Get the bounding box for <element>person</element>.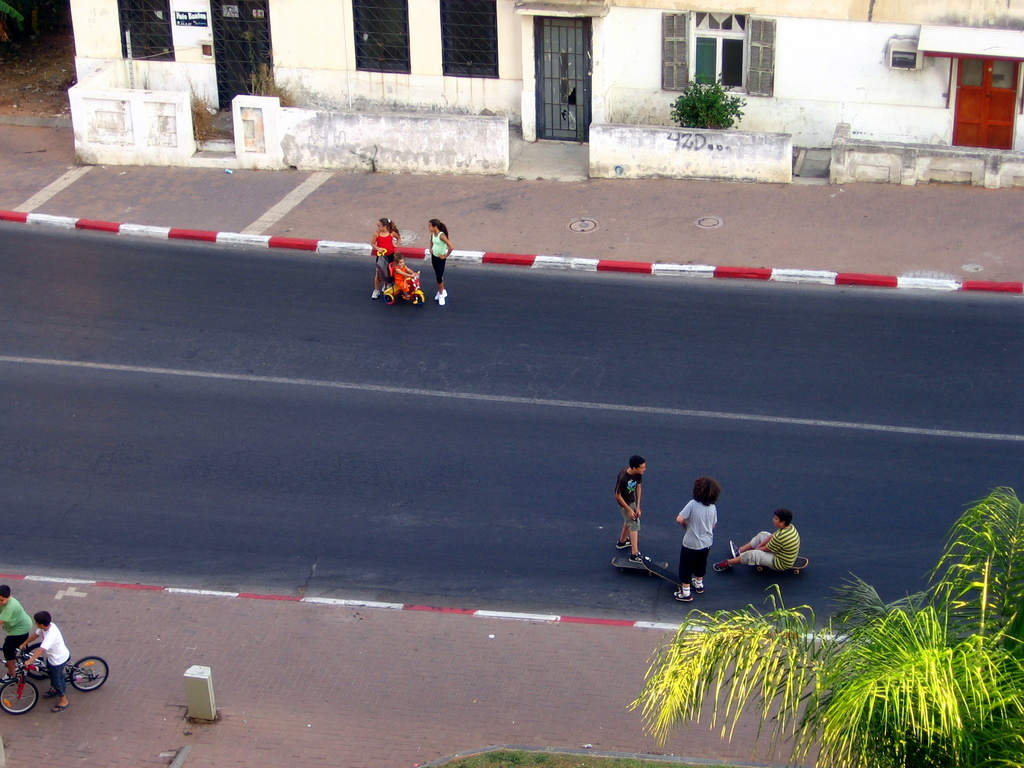
rect(0, 584, 33, 685).
